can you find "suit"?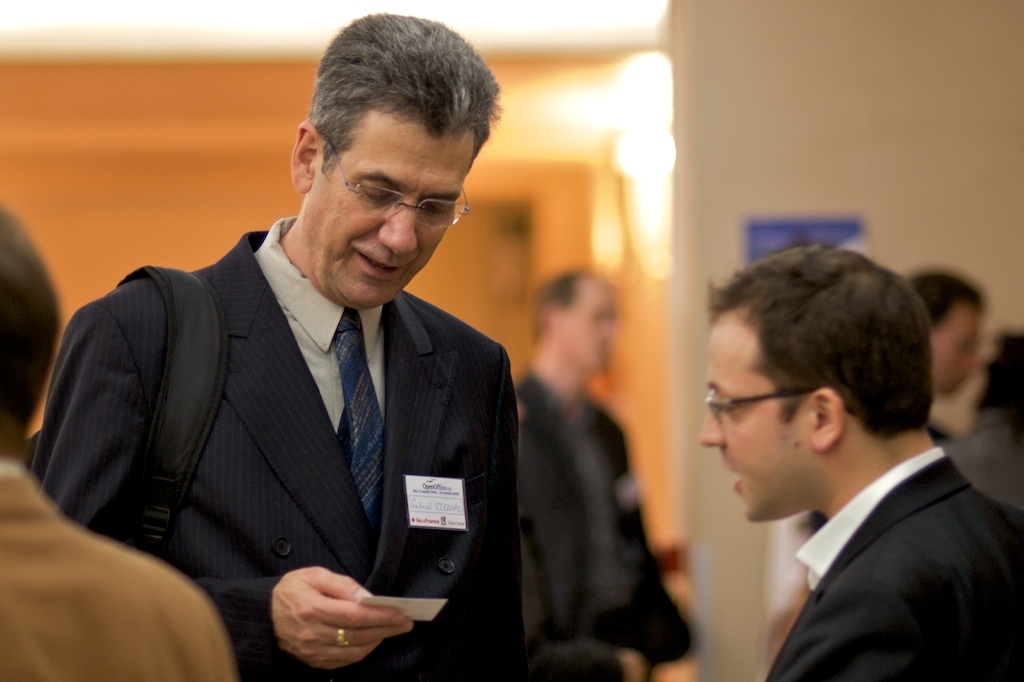
Yes, bounding box: <box>37,144,574,652</box>.
